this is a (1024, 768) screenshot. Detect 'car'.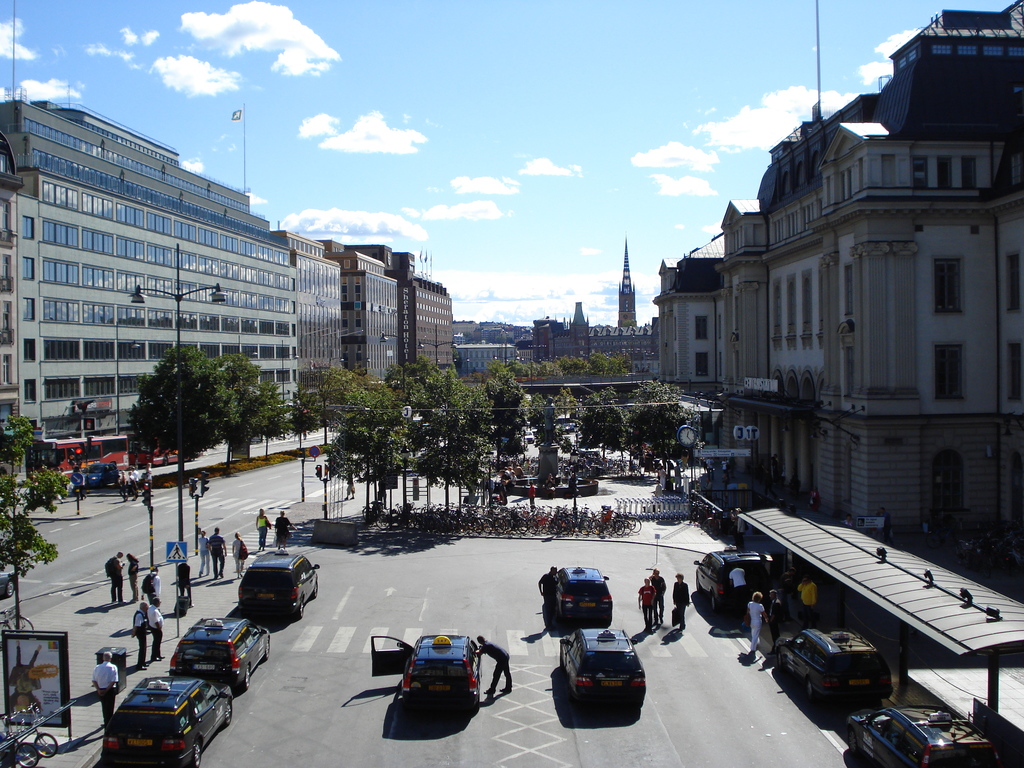
<box>552,564,608,626</box>.
